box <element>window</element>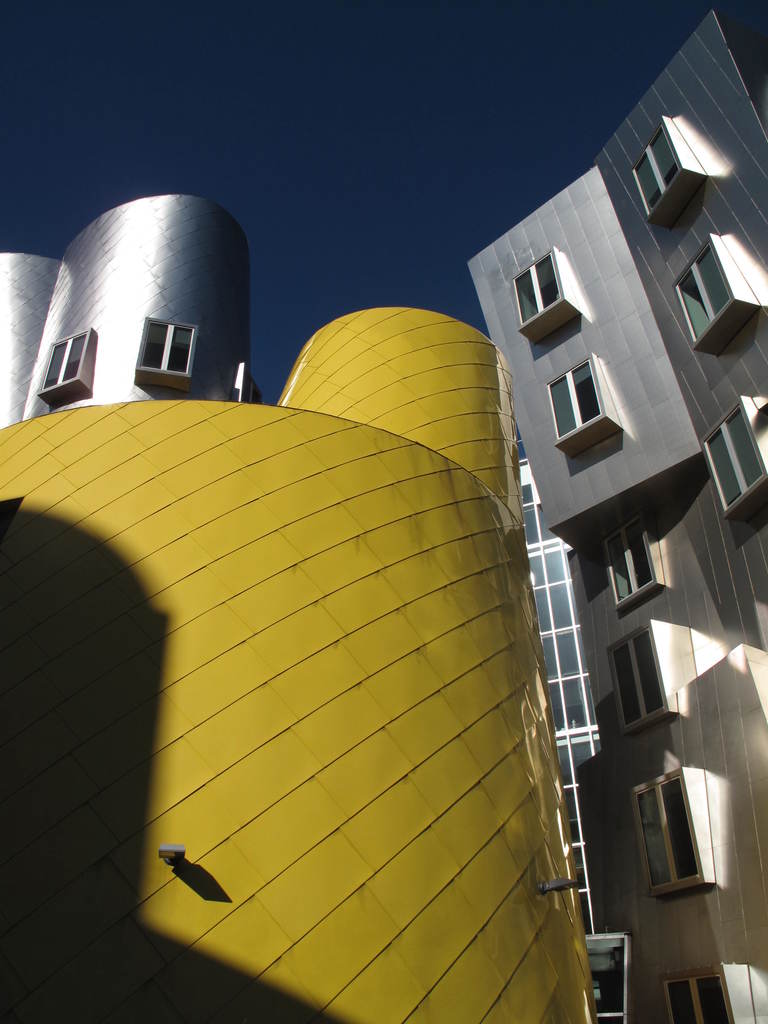
rect(136, 329, 197, 372)
